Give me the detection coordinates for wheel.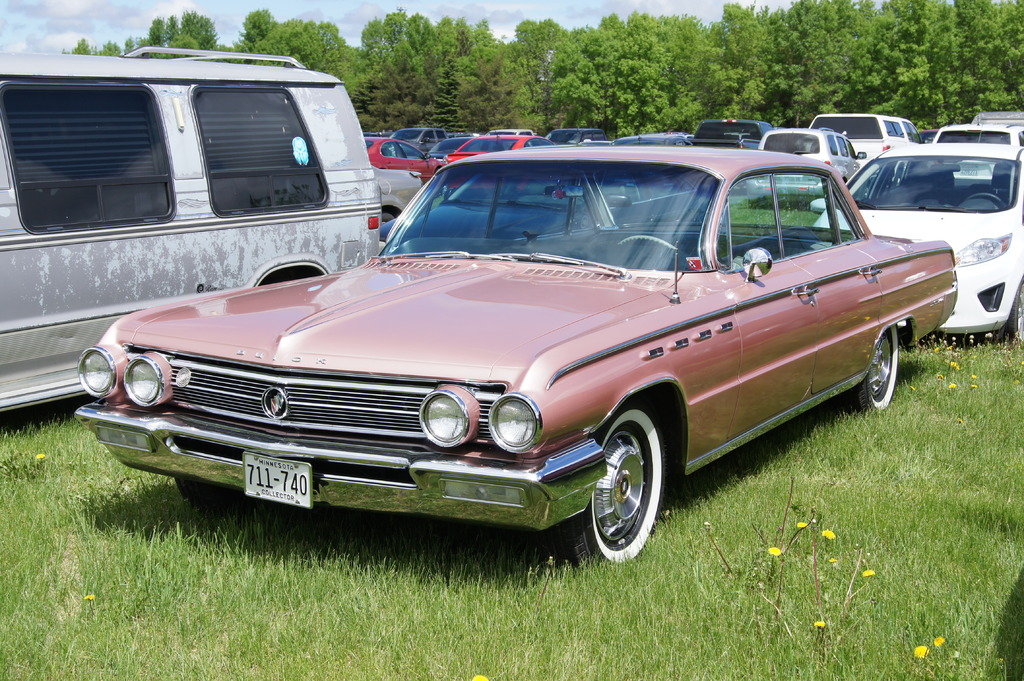
x1=582 y1=408 x2=673 y2=568.
